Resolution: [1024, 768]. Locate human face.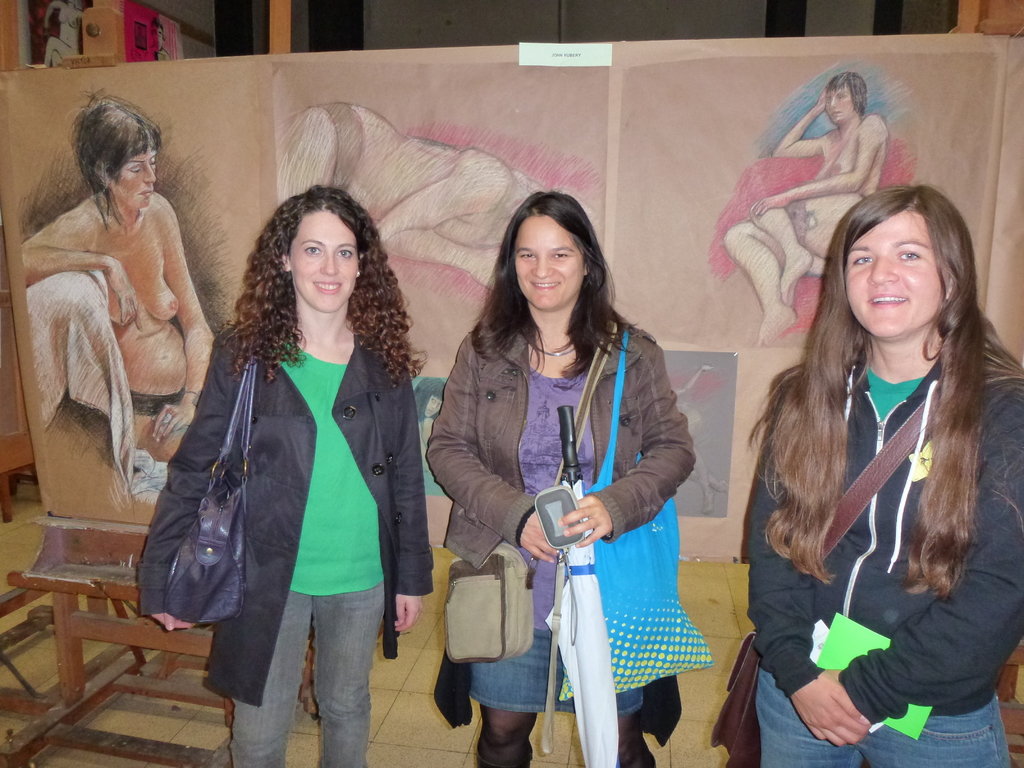
<region>844, 207, 944, 339</region>.
